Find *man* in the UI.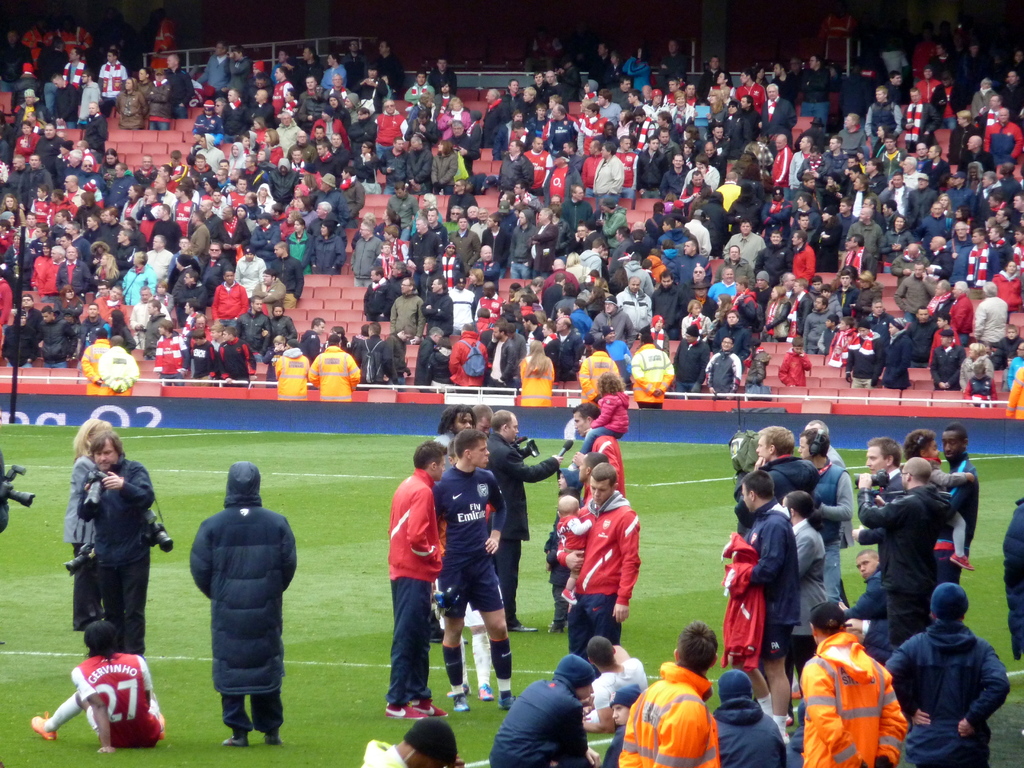
UI element at locate(215, 97, 230, 116).
